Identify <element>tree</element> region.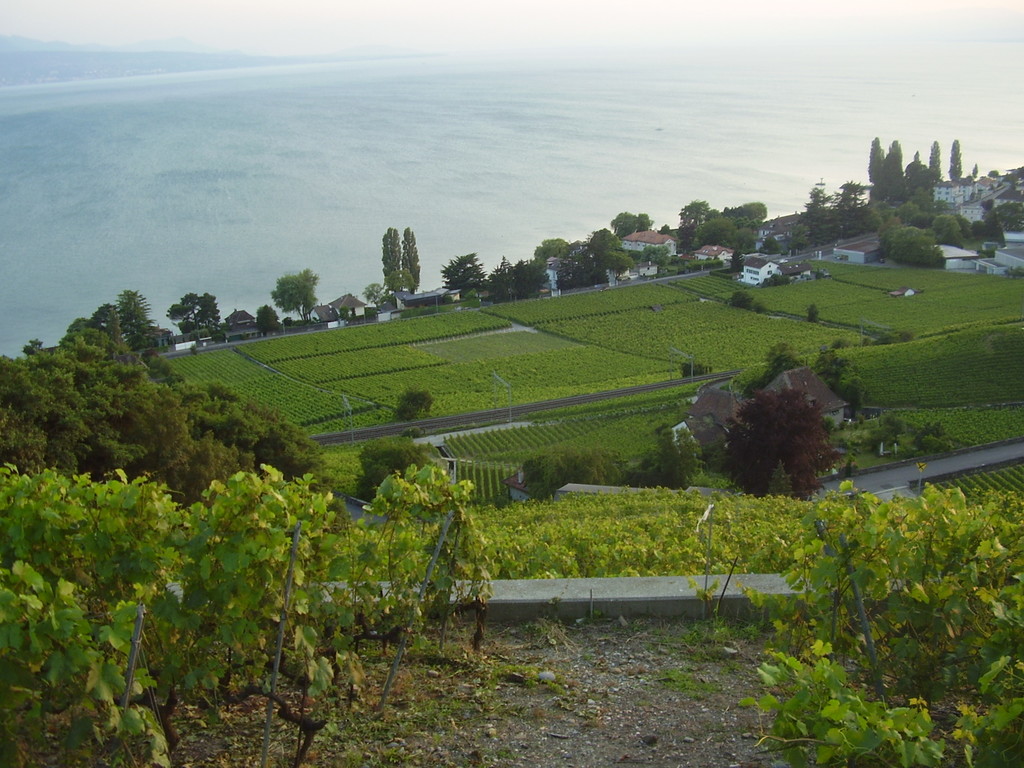
Region: locate(170, 291, 221, 328).
